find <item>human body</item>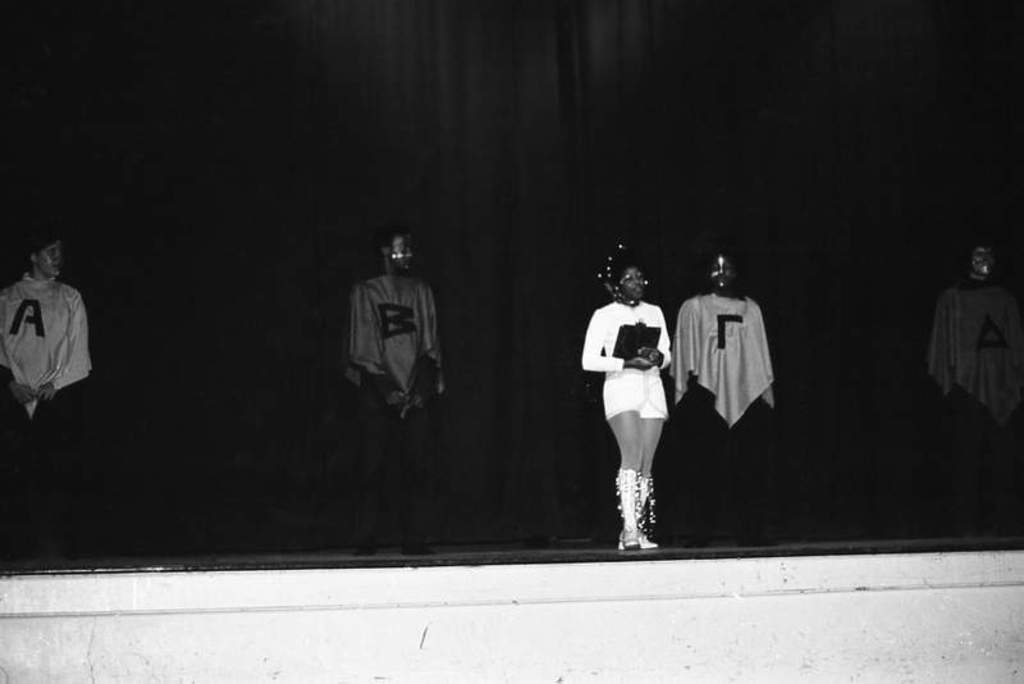
[0, 222, 90, 566]
